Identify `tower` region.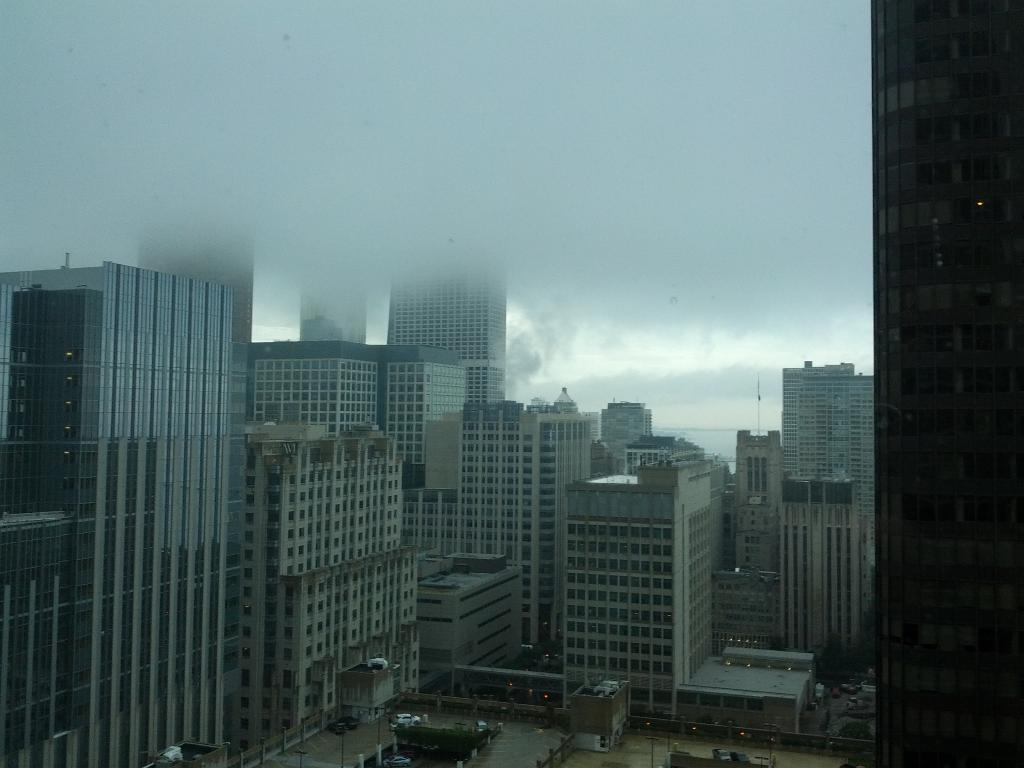
Region: pyautogui.locateOnScreen(592, 403, 658, 470).
